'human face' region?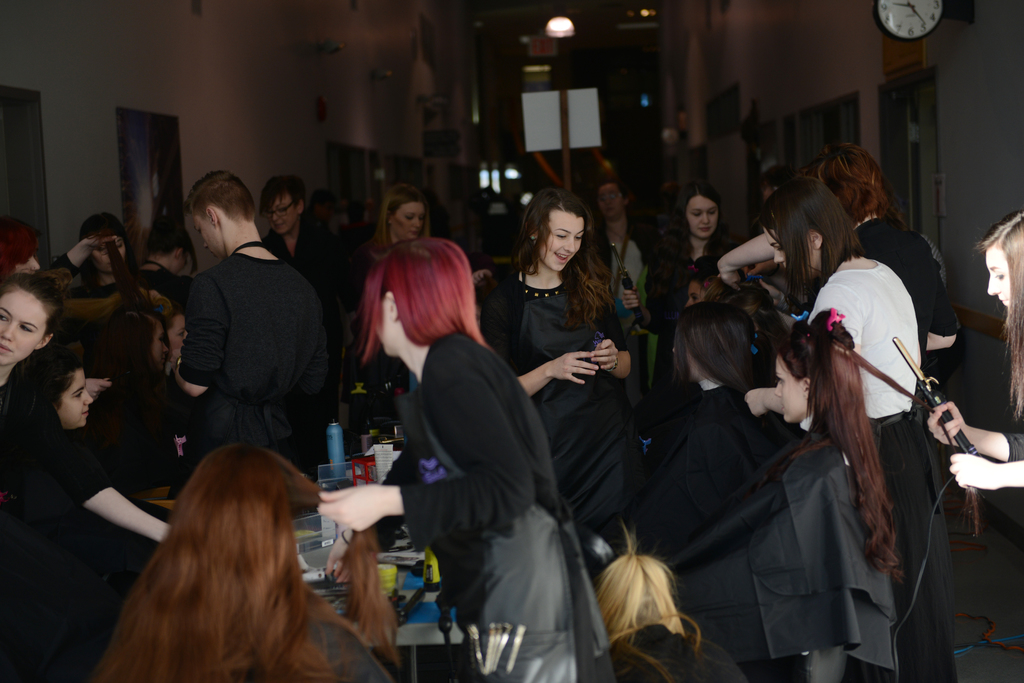
<bbox>61, 371, 95, 435</bbox>
